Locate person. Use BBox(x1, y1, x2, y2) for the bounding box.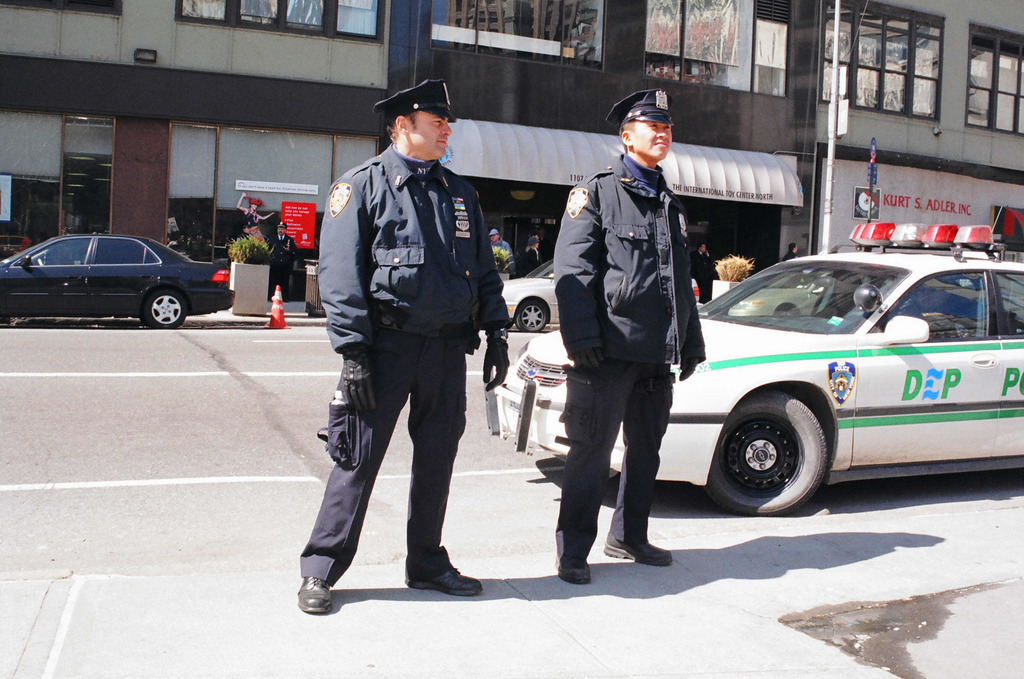
BBox(780, 243, 797, 261).
